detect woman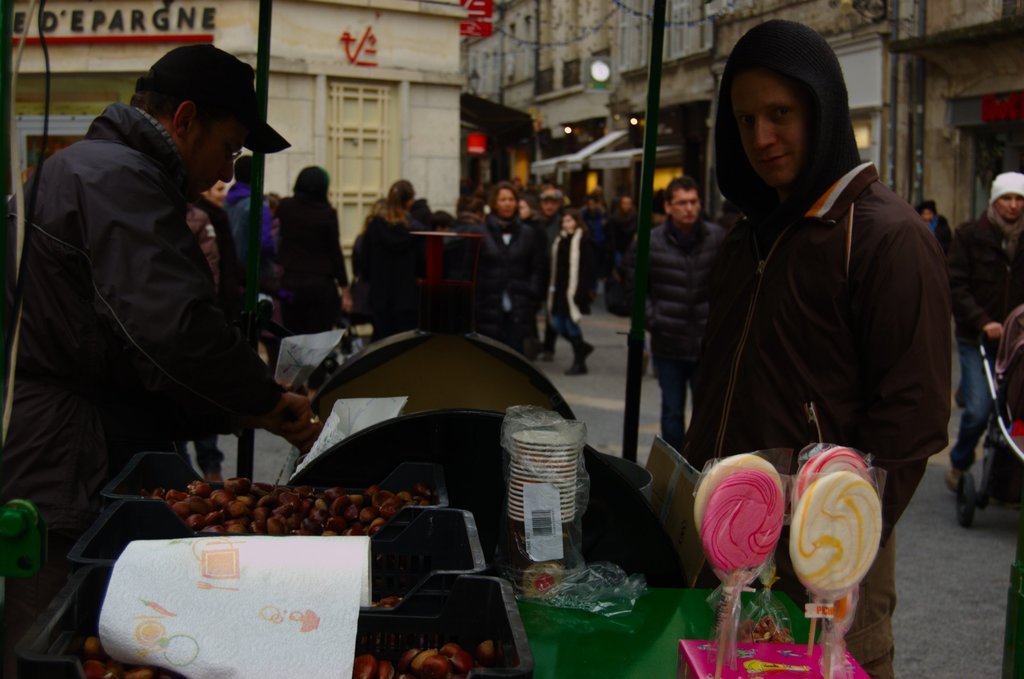
crop(479, 177, 542, 345)
